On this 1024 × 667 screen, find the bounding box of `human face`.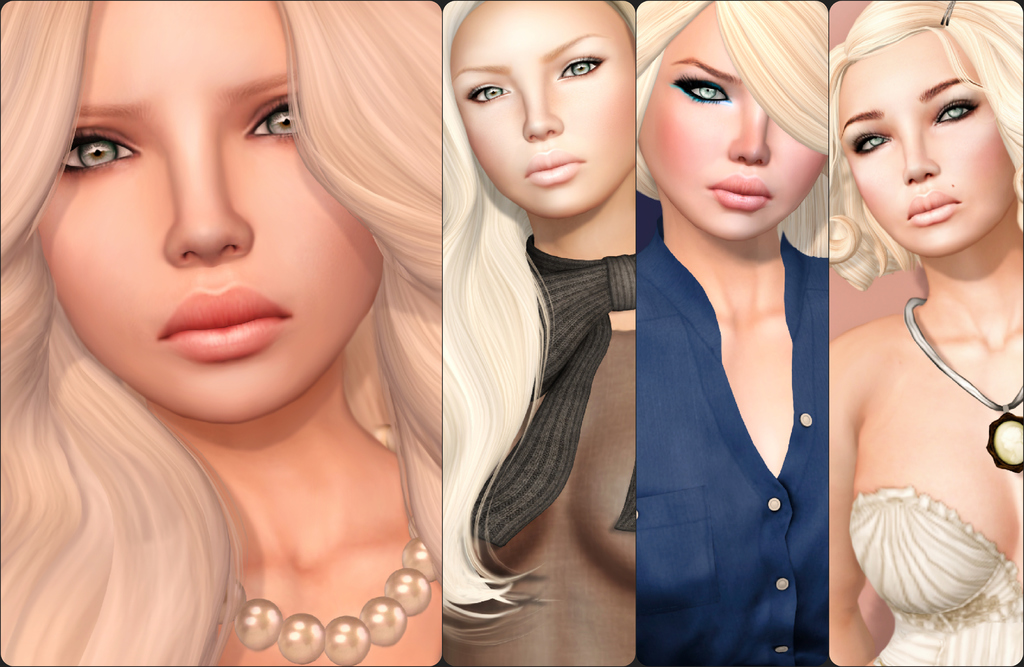
Bounding box: box=[841, 28, 1016, 256].
